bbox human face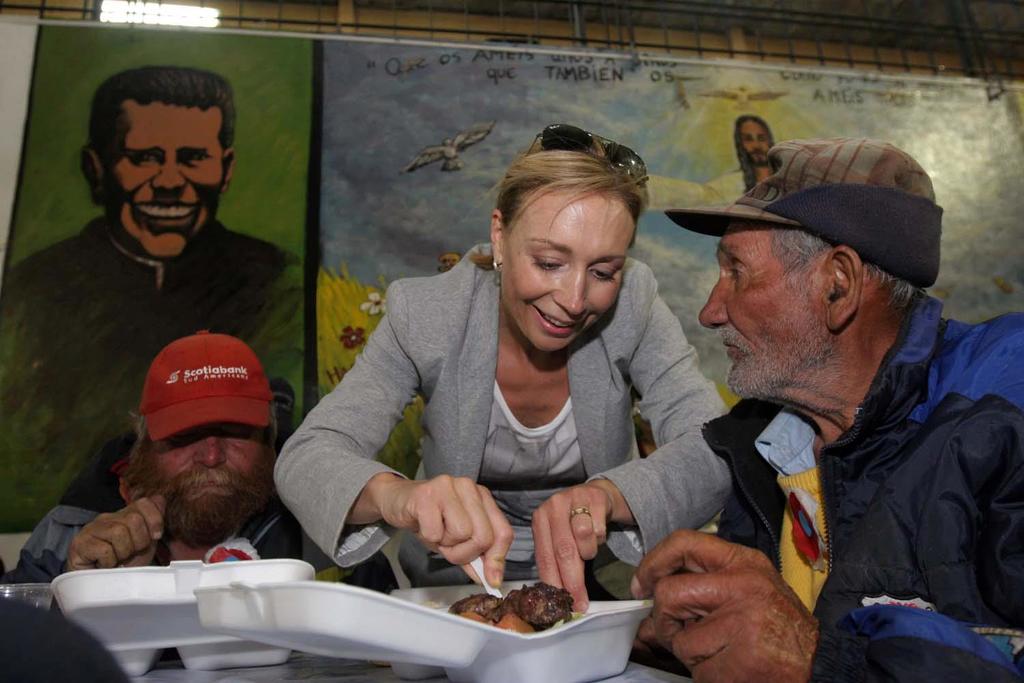
box(742, 120, 768, 161)
